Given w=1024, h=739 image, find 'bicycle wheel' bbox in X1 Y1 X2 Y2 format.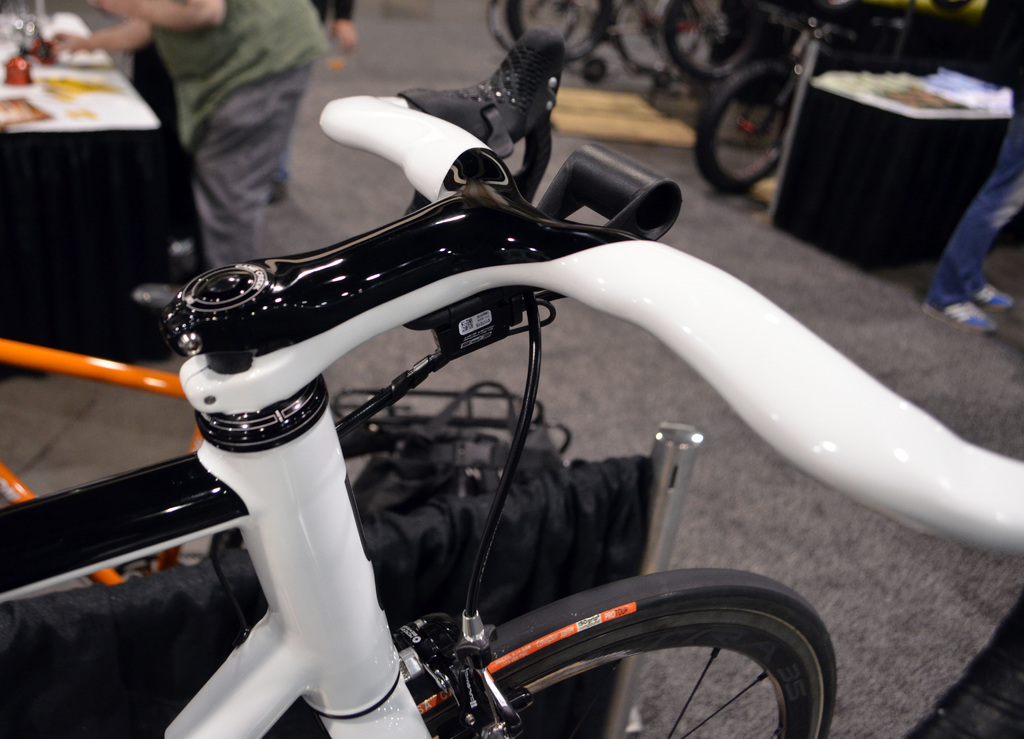
662 0 759 74.
